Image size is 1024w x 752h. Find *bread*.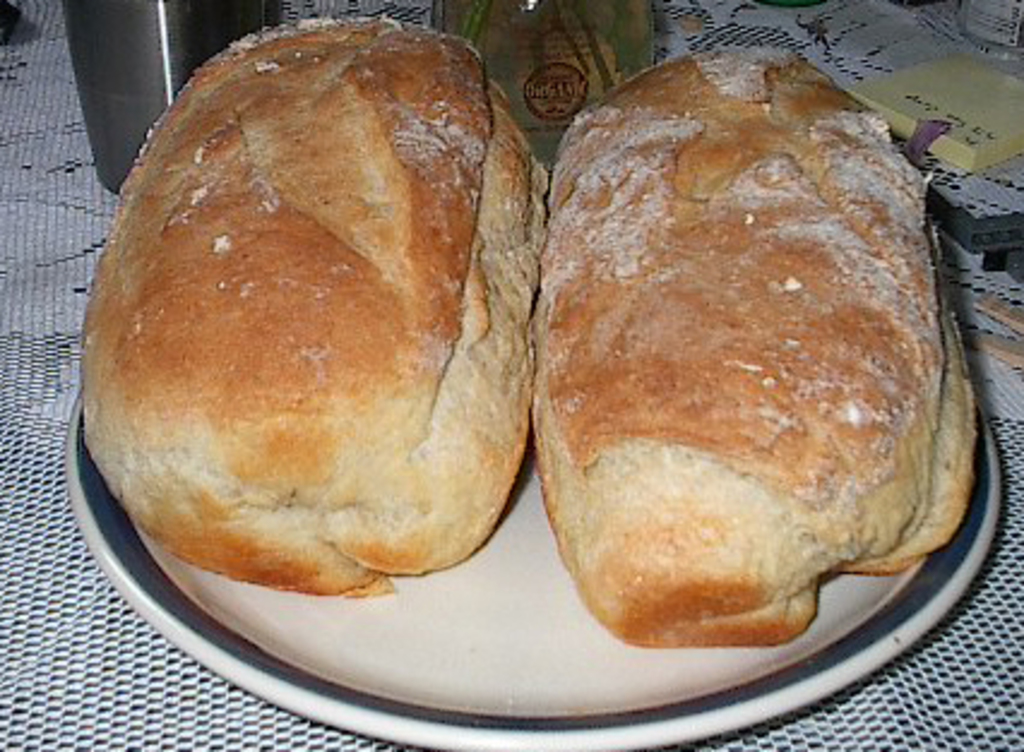
79/12/548/598.
